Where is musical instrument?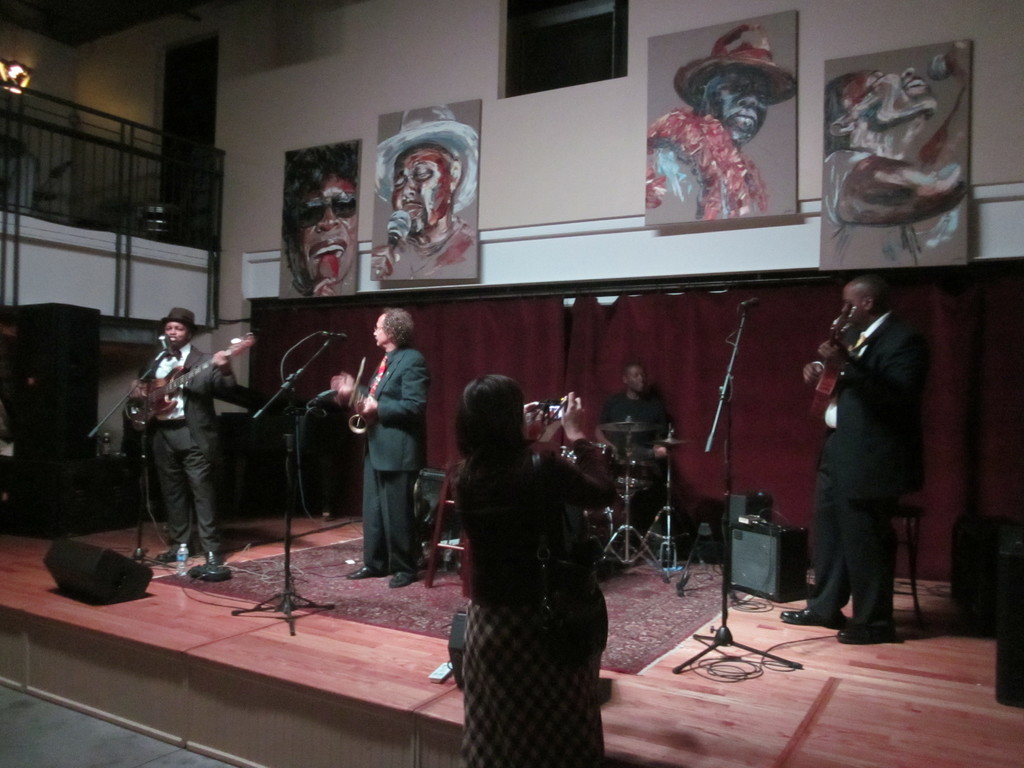
l=348, t=356, r=370, b=438.
